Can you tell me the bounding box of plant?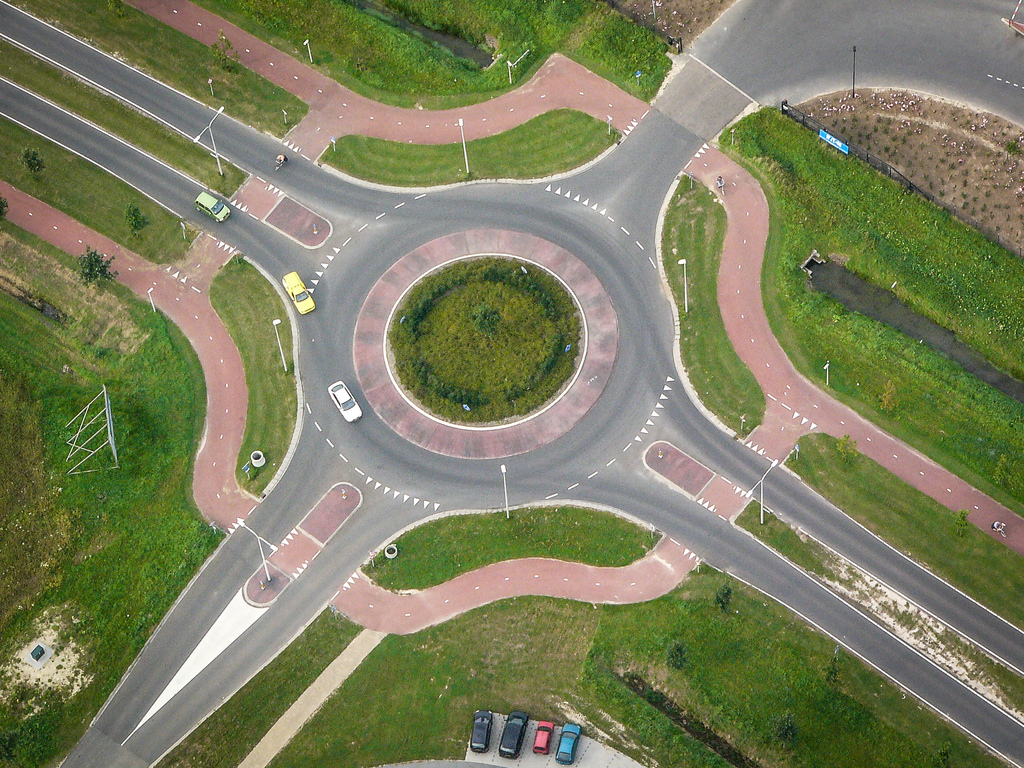
(x1=0, y1=0, x2=316, y2=138).
